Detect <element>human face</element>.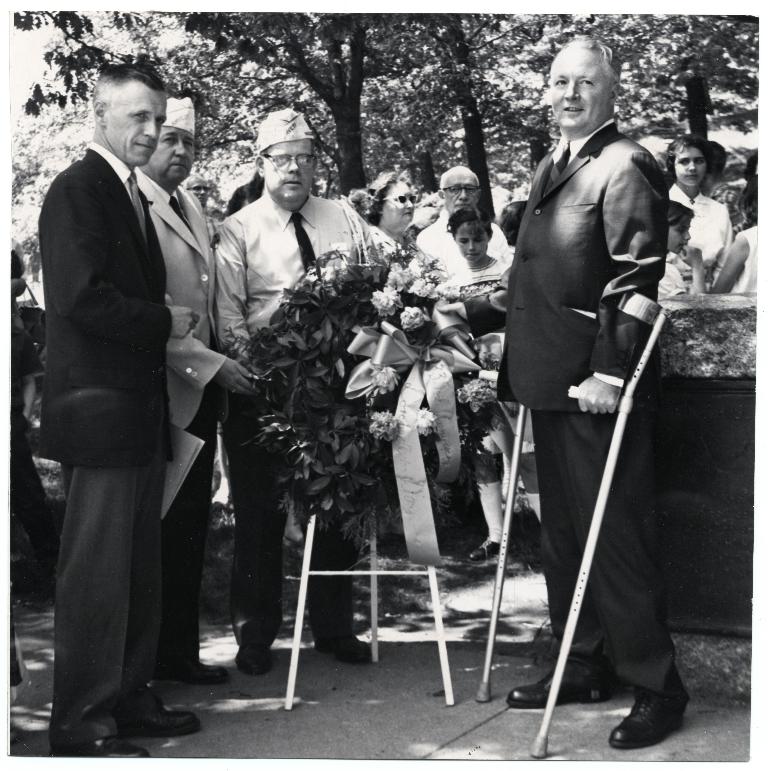
Detected at [left=105, top=80, right=166, bottom=165].
